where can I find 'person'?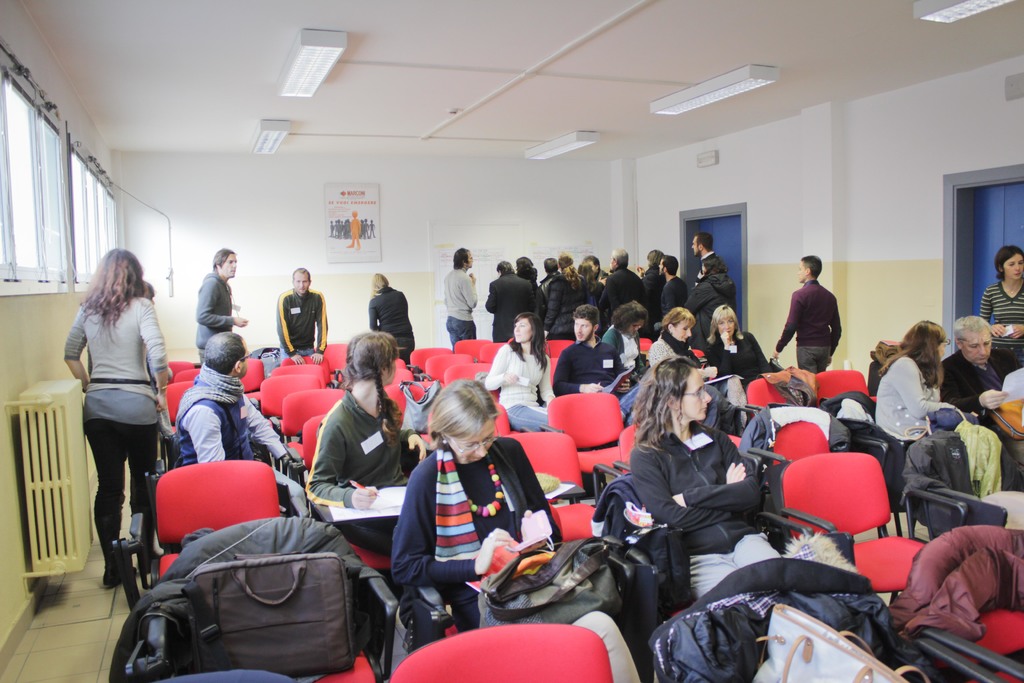
You can find it at box(693, 259, 740, 331).
